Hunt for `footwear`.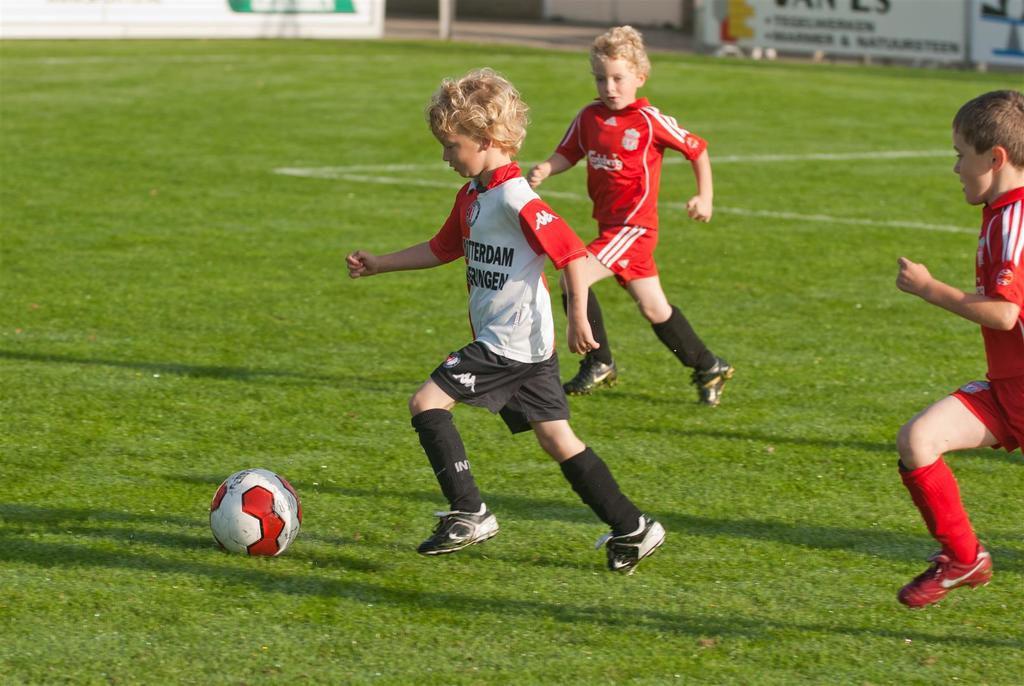
Hunted down at (595, 512, 668, 579).
